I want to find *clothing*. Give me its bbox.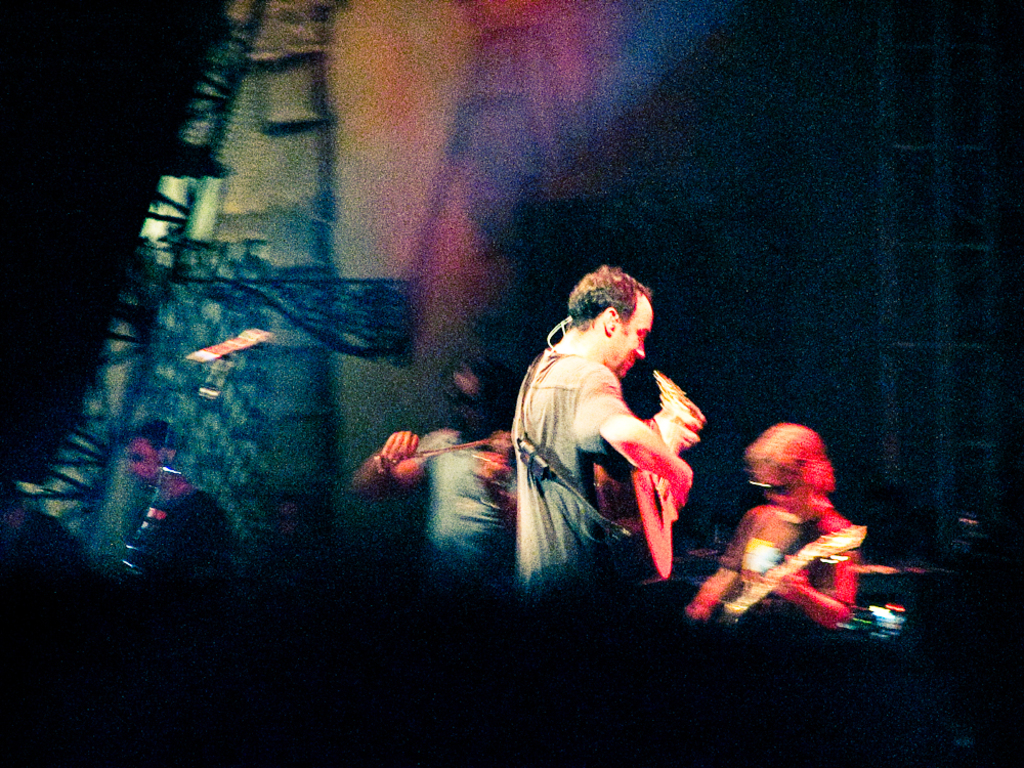
region(413, 427, 515, 581).
